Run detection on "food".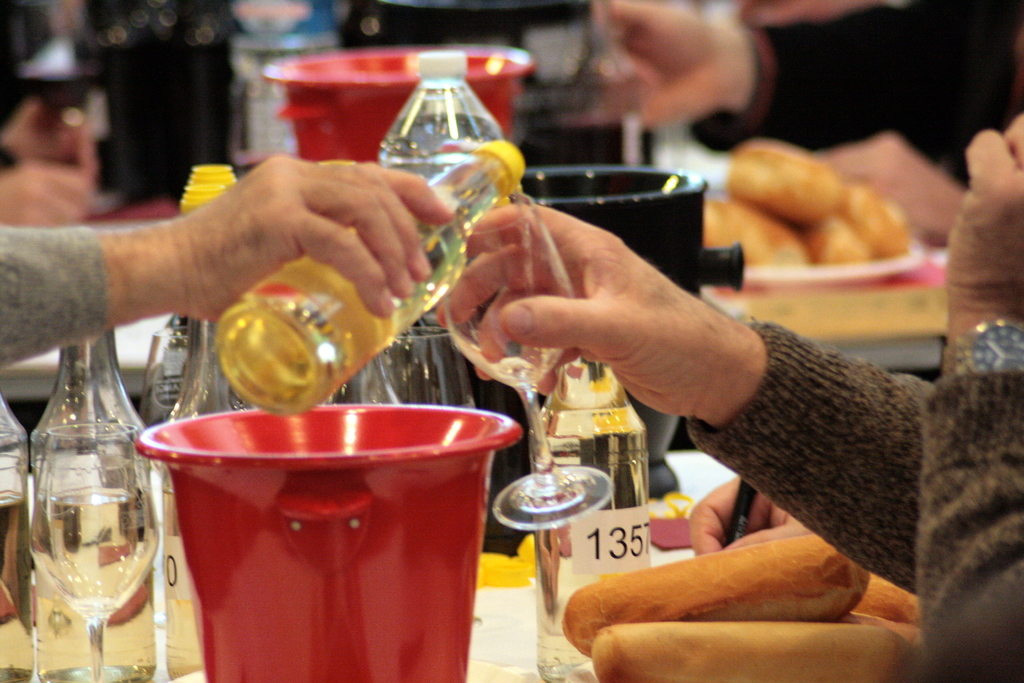
Result: region(694, 128, 910, 276).
